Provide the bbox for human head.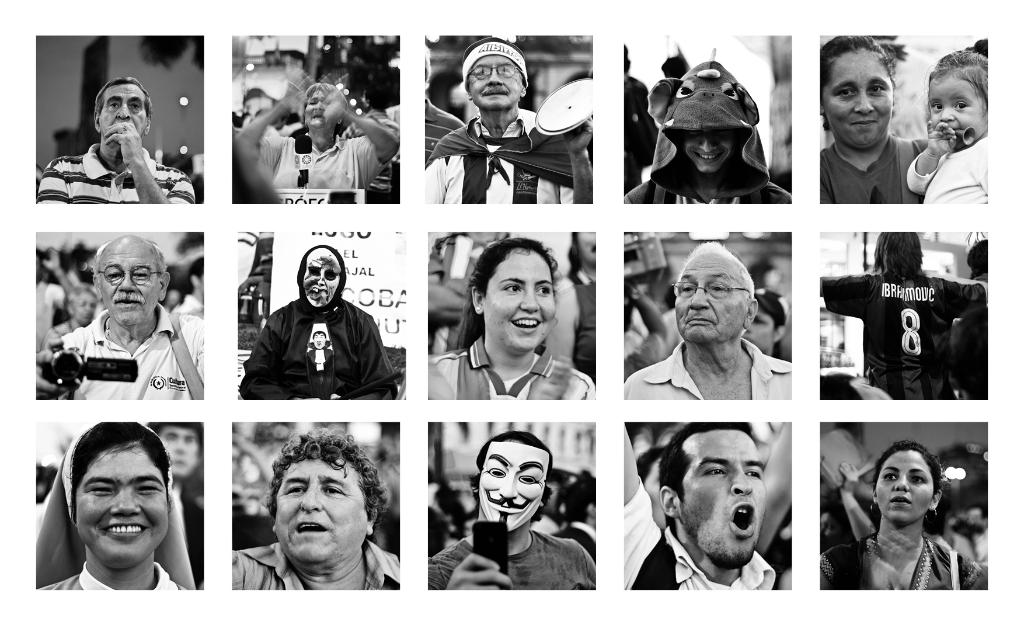
259:426:388:576.
